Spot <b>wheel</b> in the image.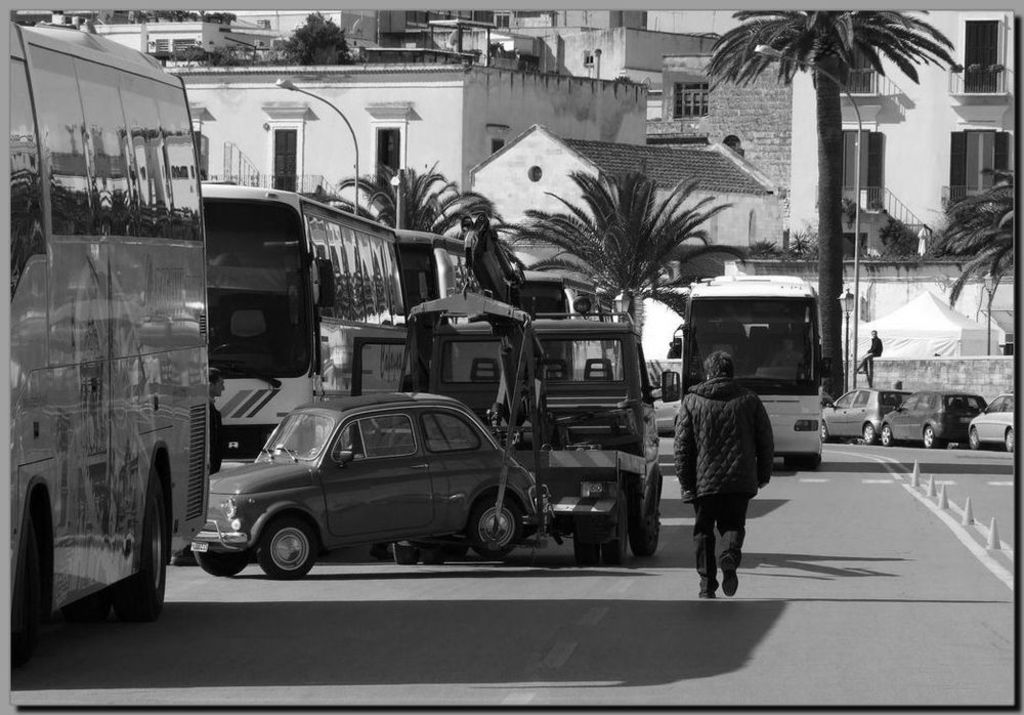
<b>wheel</b> found at (left=924, top=431, right=937, bottom=447).
